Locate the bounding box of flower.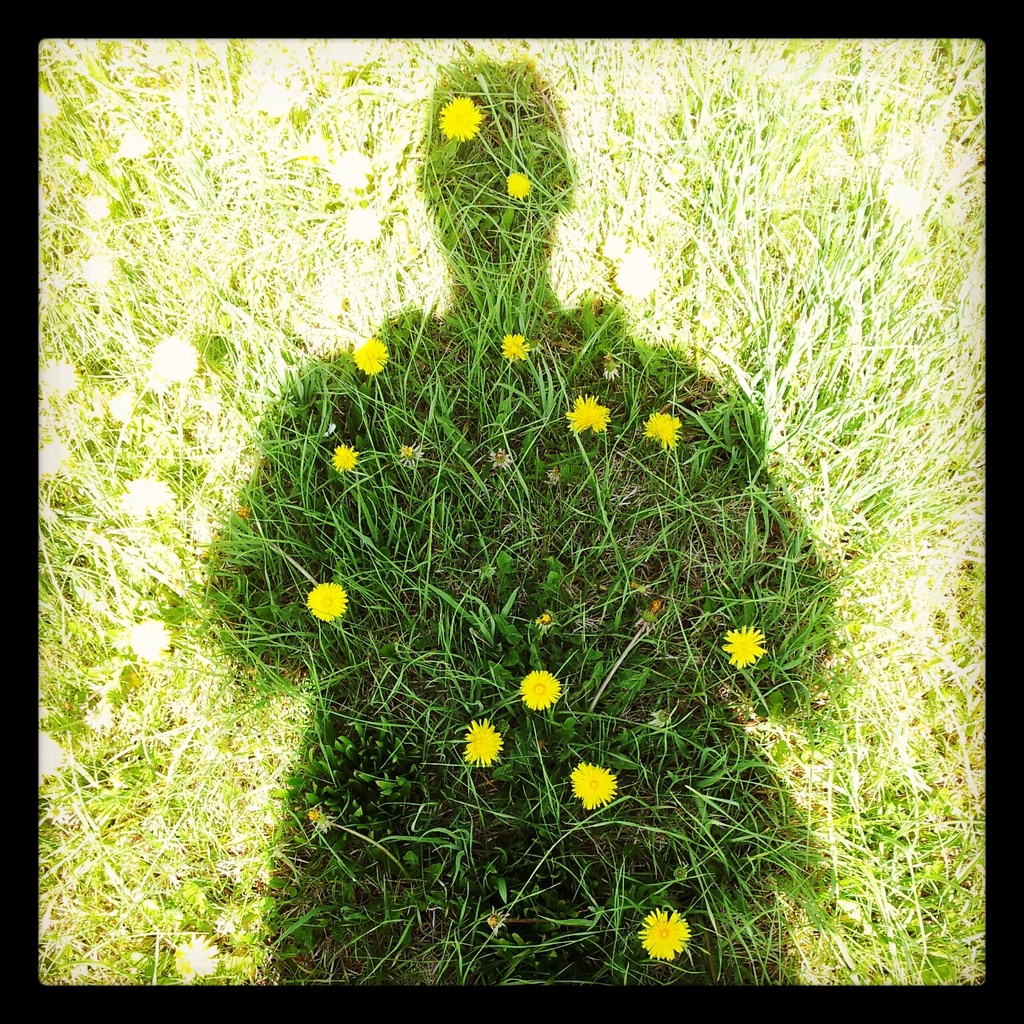
Bounding box: box(637, 908, 692, 960).
